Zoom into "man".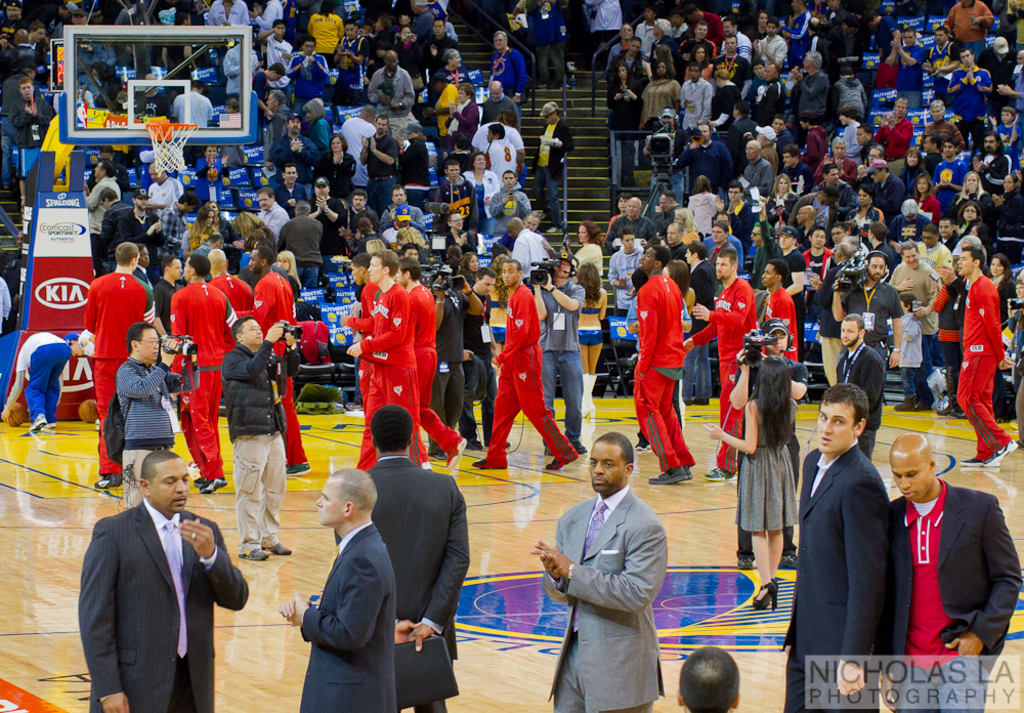
Zoom target: <box>266,109,318,173</box>.
